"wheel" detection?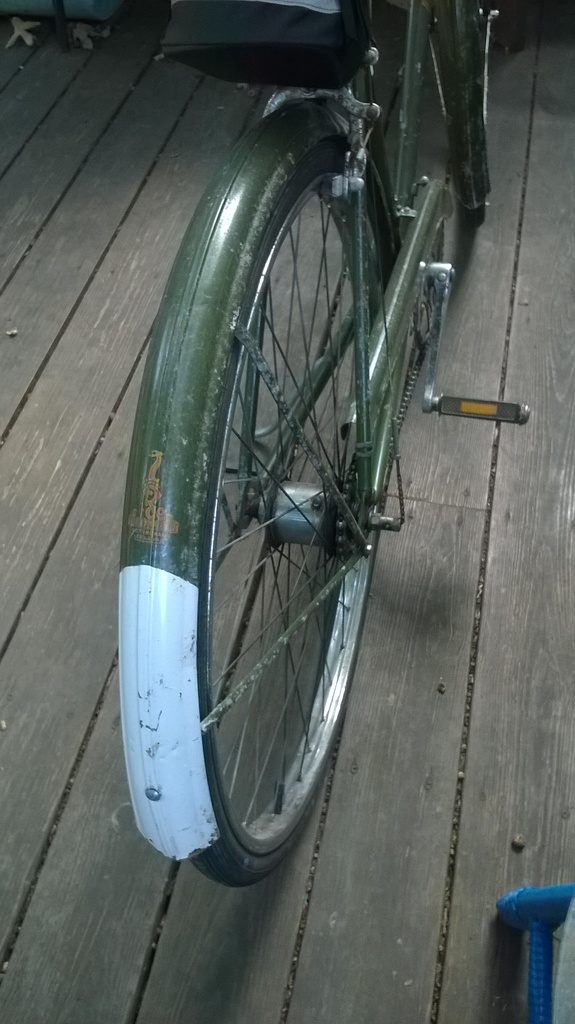
(458,203,487,229)
